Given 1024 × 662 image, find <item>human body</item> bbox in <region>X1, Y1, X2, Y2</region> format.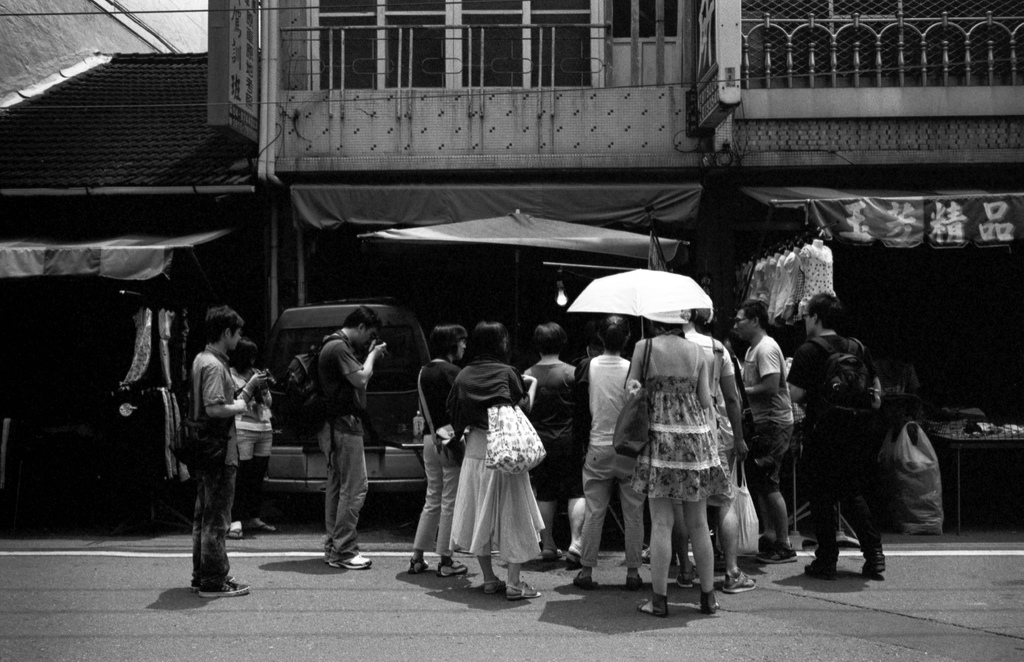
<region>798, 325, 886, 581</region>.
